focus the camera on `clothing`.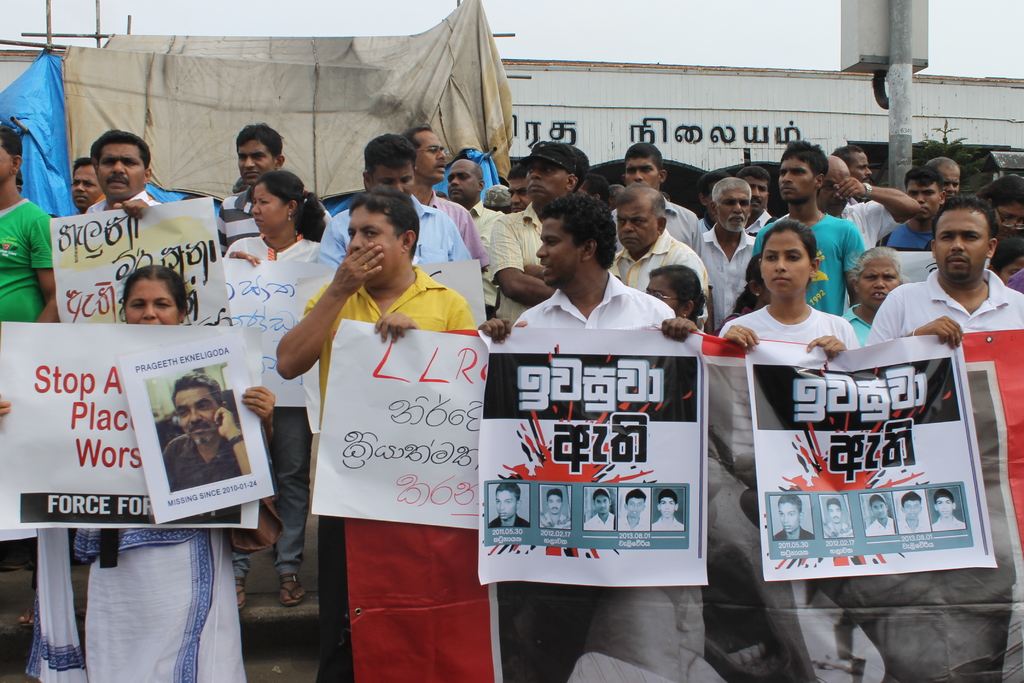
Focus region: x1=651, y1=516, x2=684, y2=531.
